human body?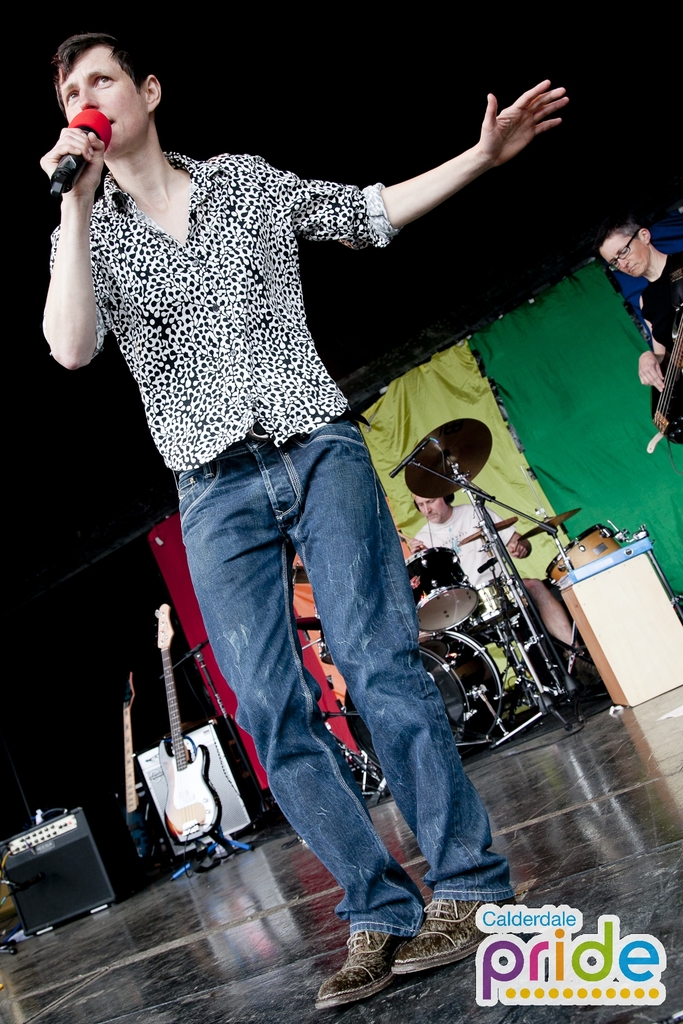
detection(637, 245, 682, 413)
